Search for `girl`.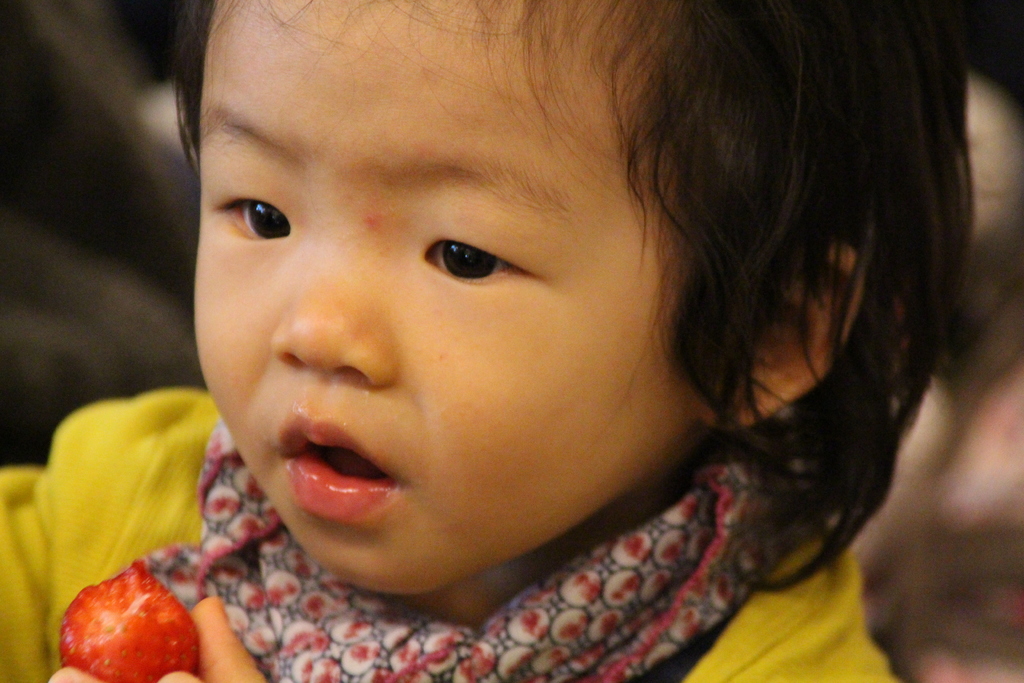
Found at bbox(0, 0, 977, 682).
